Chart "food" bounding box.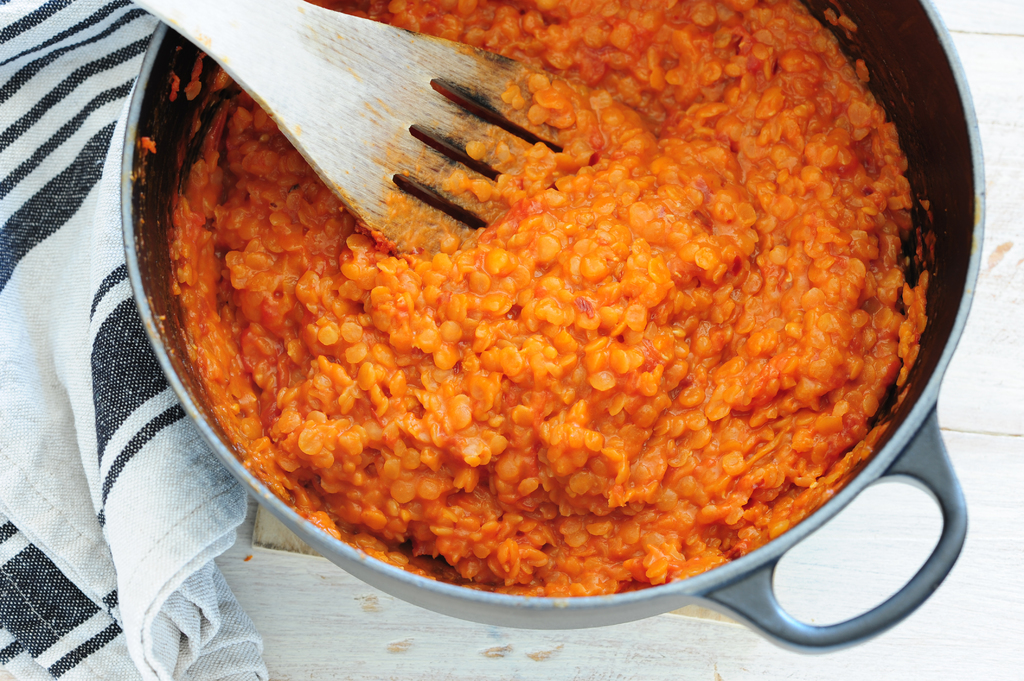
Charted: select_region(409, 570, 708, 600).
